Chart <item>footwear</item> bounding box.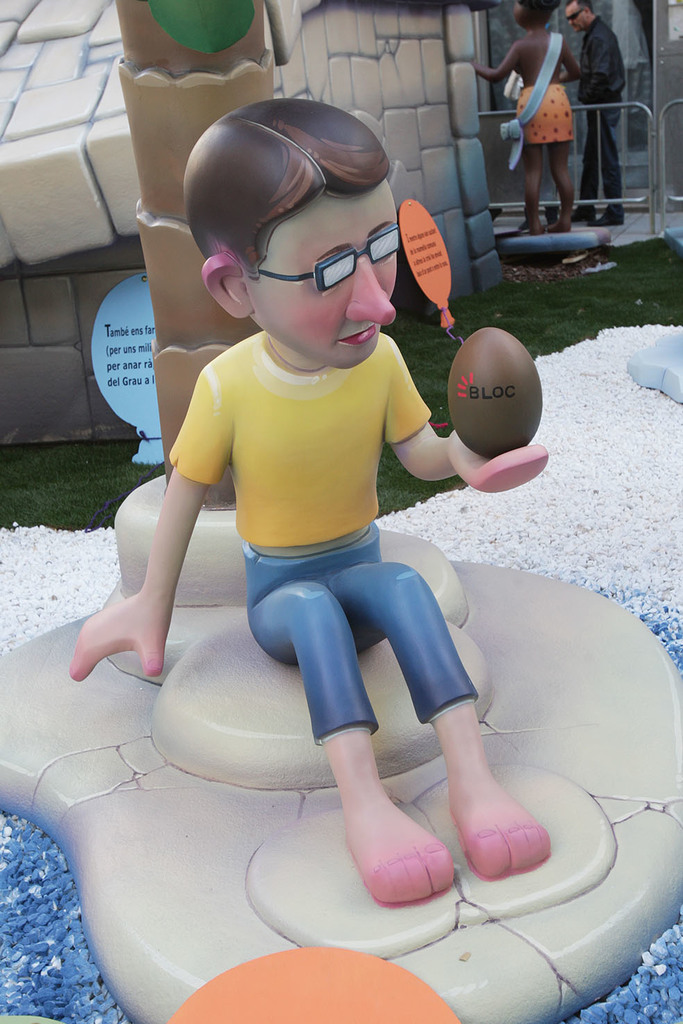
Charted: [left=569, top=204, right=599, bottom=227].
